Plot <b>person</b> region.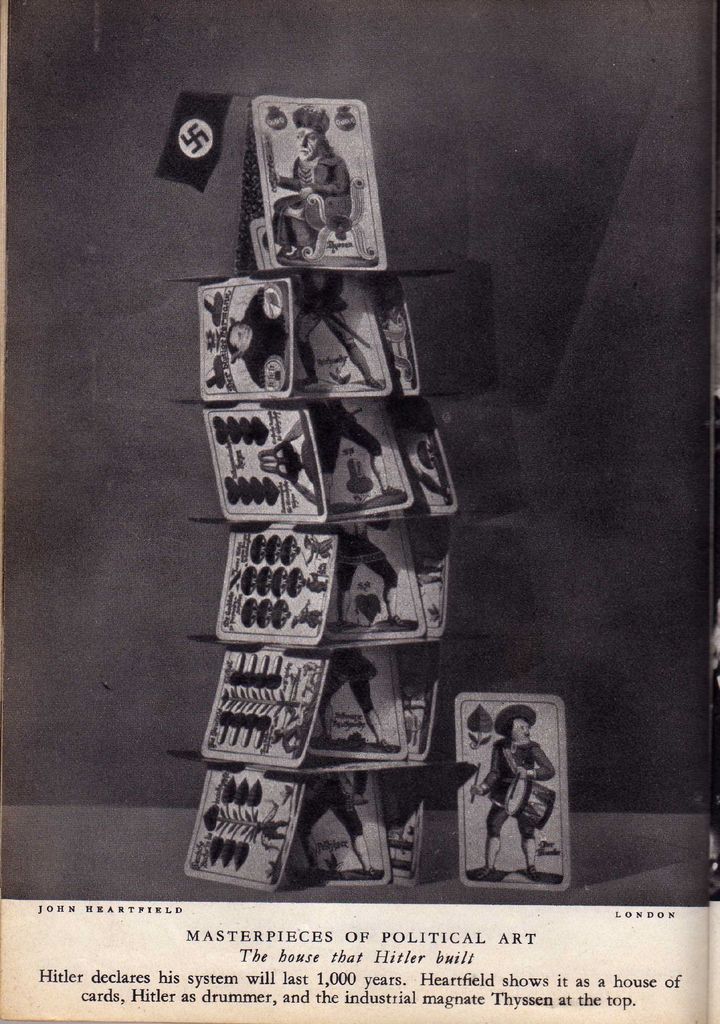
Plotted at [x1=476, y1=700, x2=562, y2=890].
